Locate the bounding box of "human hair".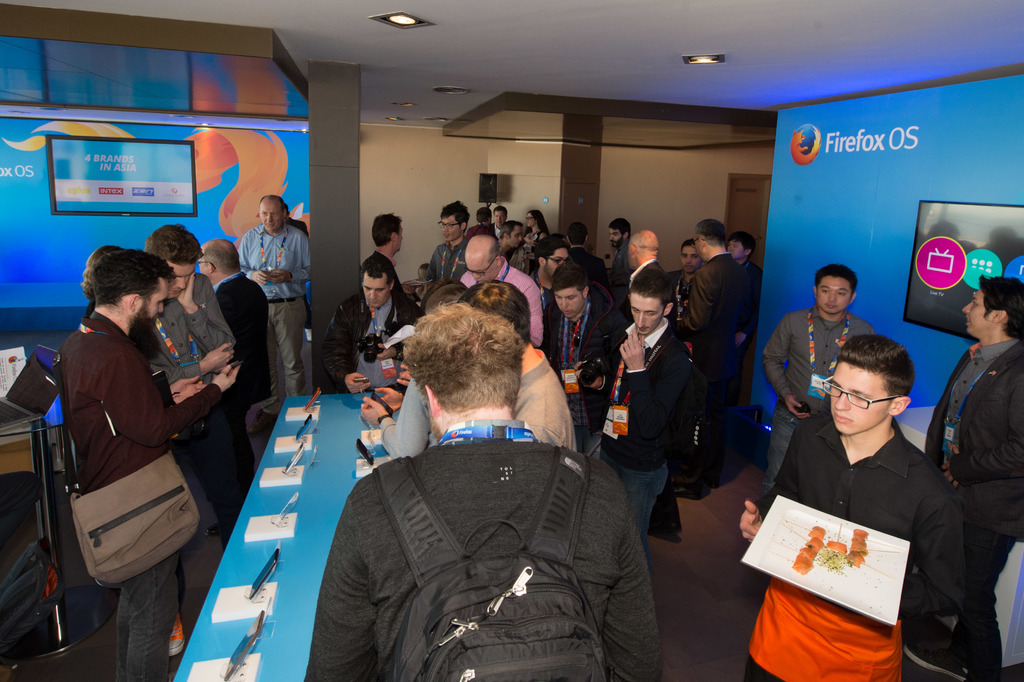
Bounding box: 439,201,470,226.
